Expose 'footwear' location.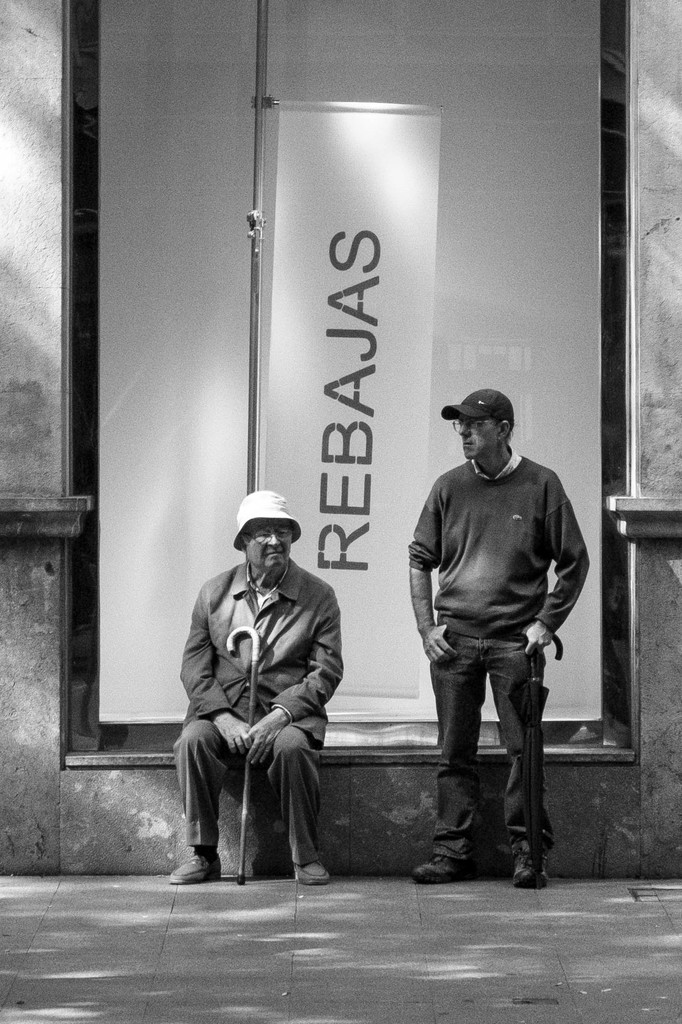
Exposed at {"x1": 291, "y1": 859, "x2": 333, "y2": 888}.
